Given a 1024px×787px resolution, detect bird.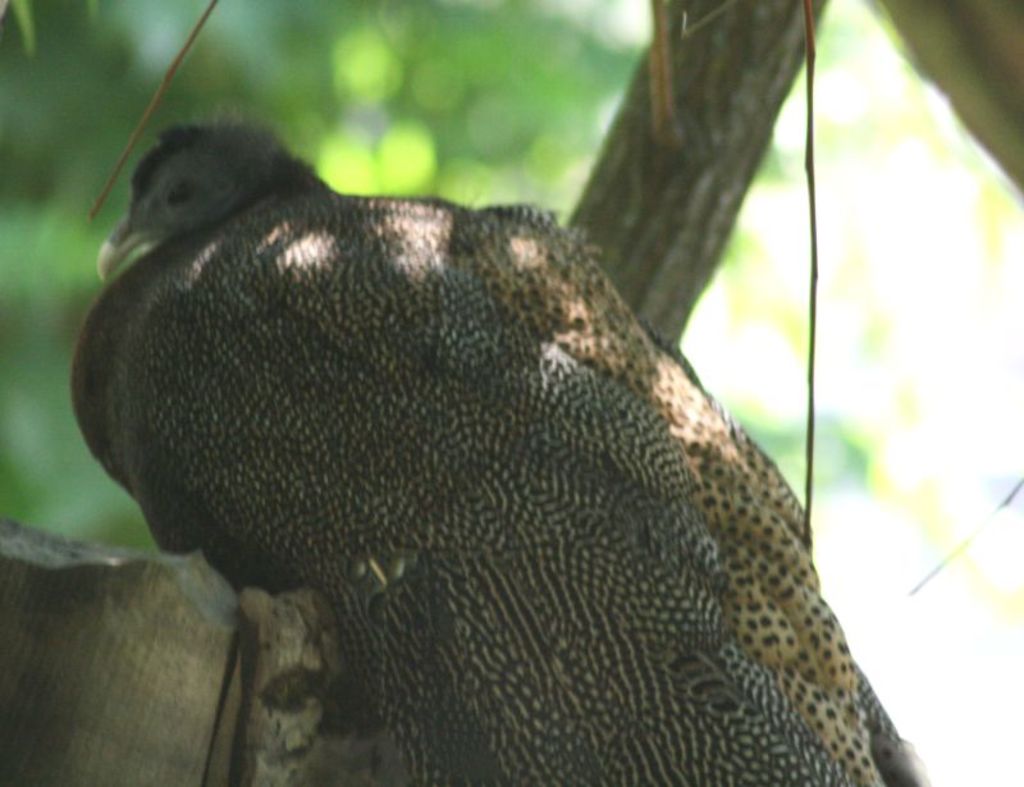
(left=93, top=59, right=942, bottom=786).
